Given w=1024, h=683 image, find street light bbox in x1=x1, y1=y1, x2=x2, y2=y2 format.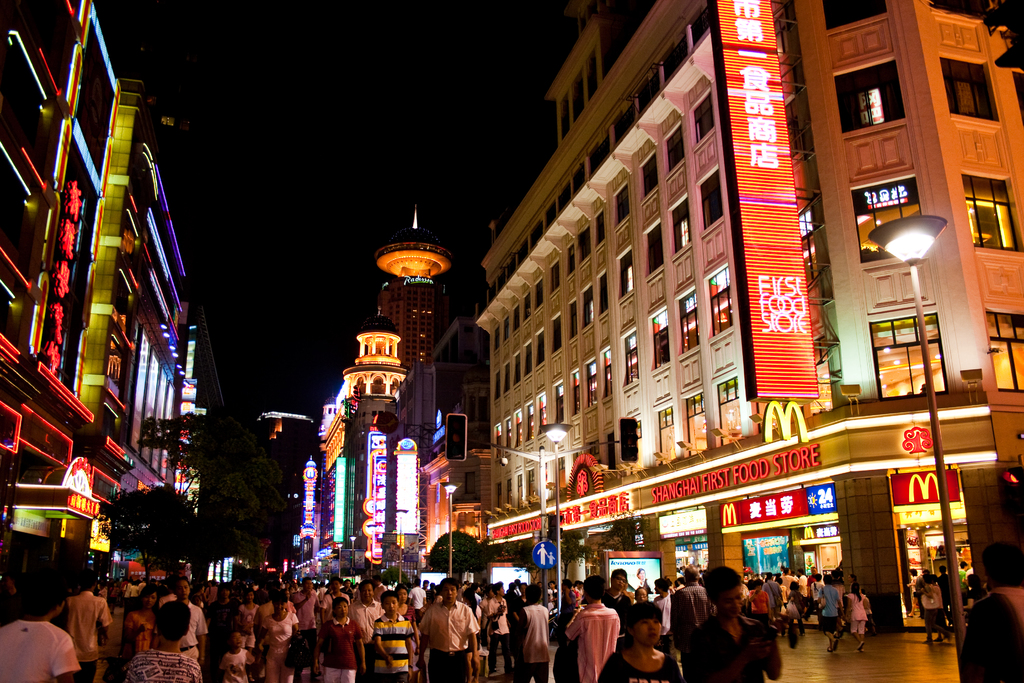
x1=536, y1=420, x2=575, y2=607.
